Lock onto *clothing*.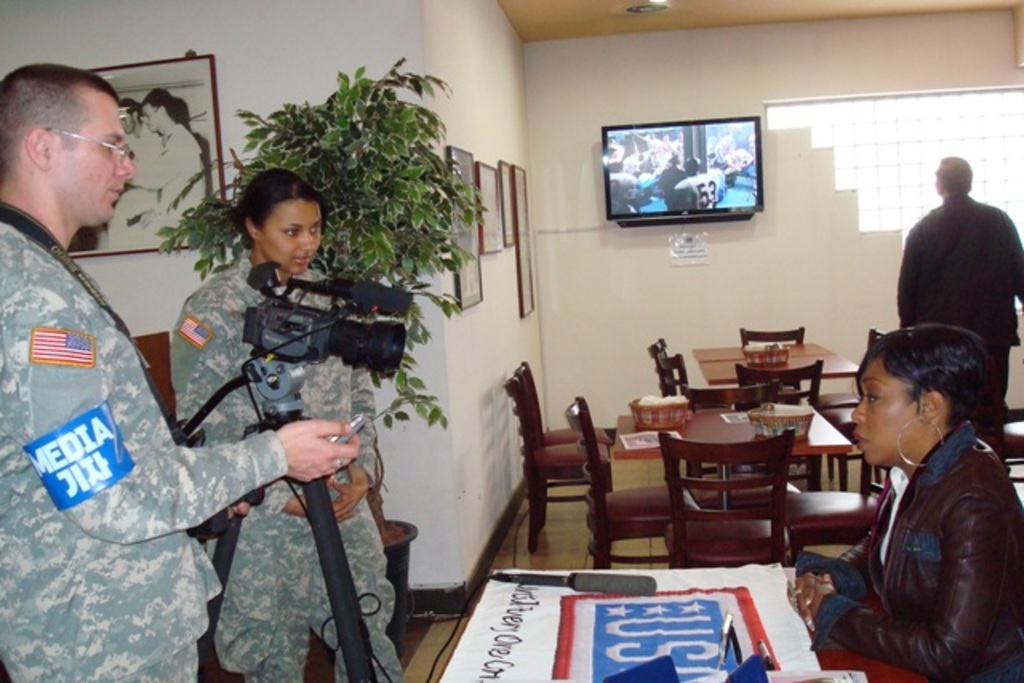
Locked: 128,117,210,243.
